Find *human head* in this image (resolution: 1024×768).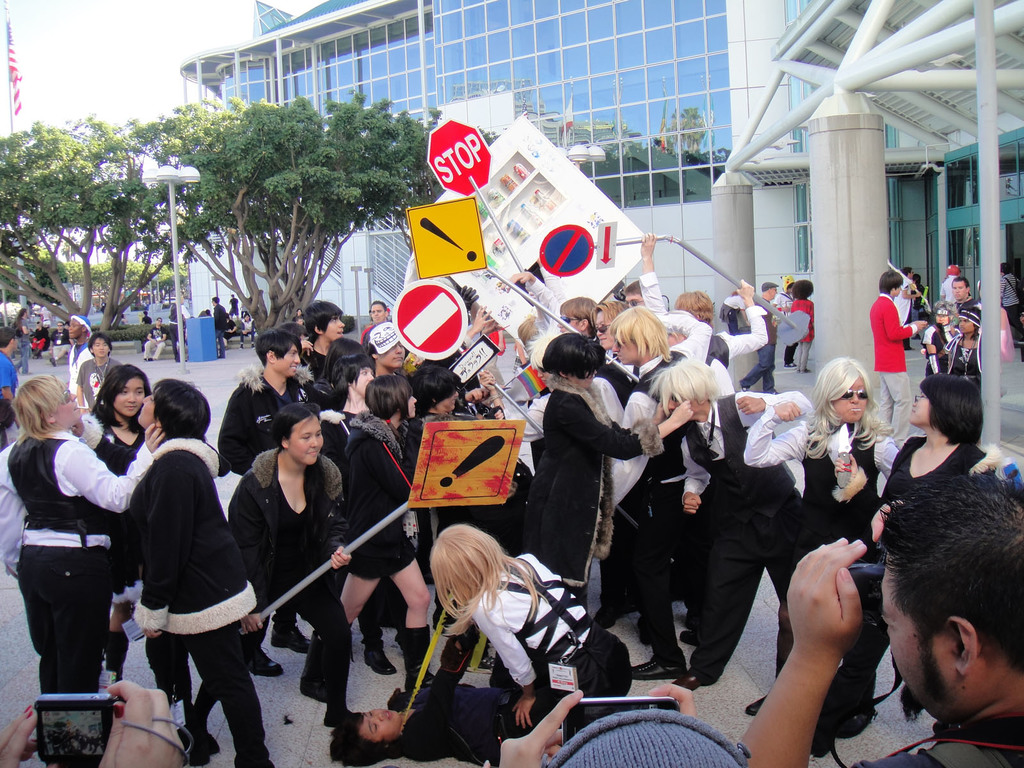
<bbox>12, 373, 86, 435</bbox>.
